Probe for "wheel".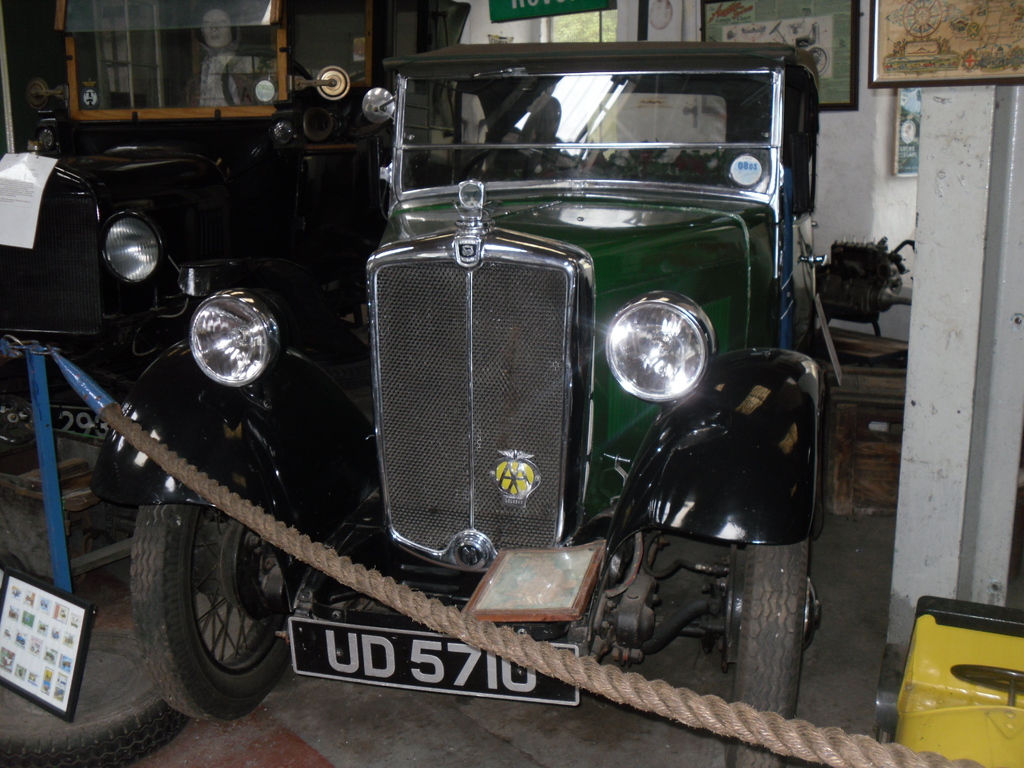
Probe result: <region>724, 543, 824, 767</region>.
